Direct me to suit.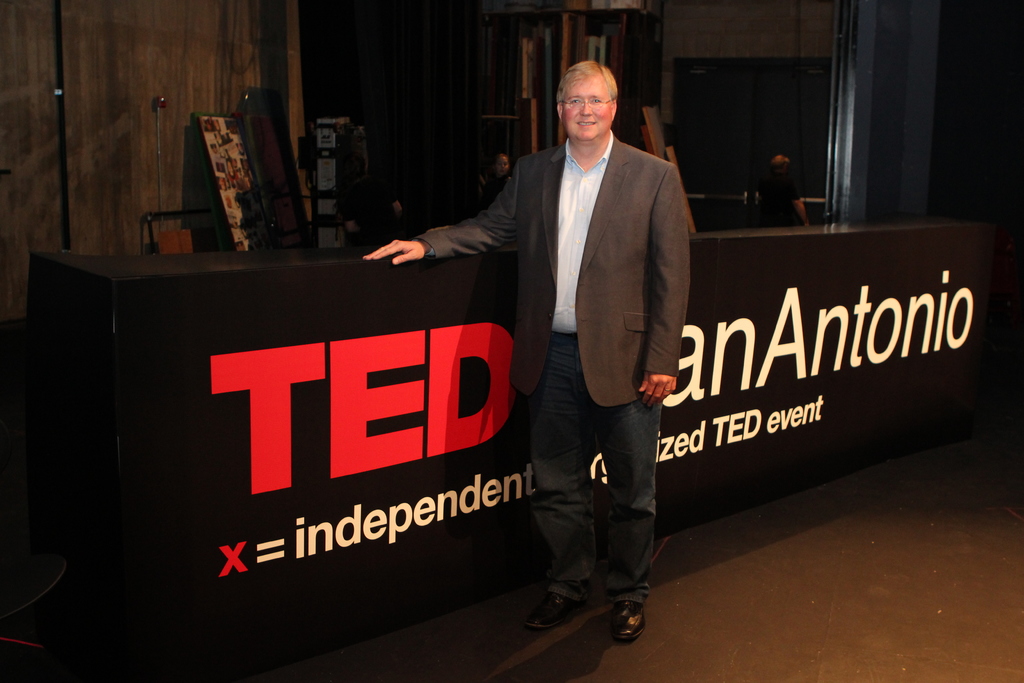
Direction: region(382, 83, 684, 473).
